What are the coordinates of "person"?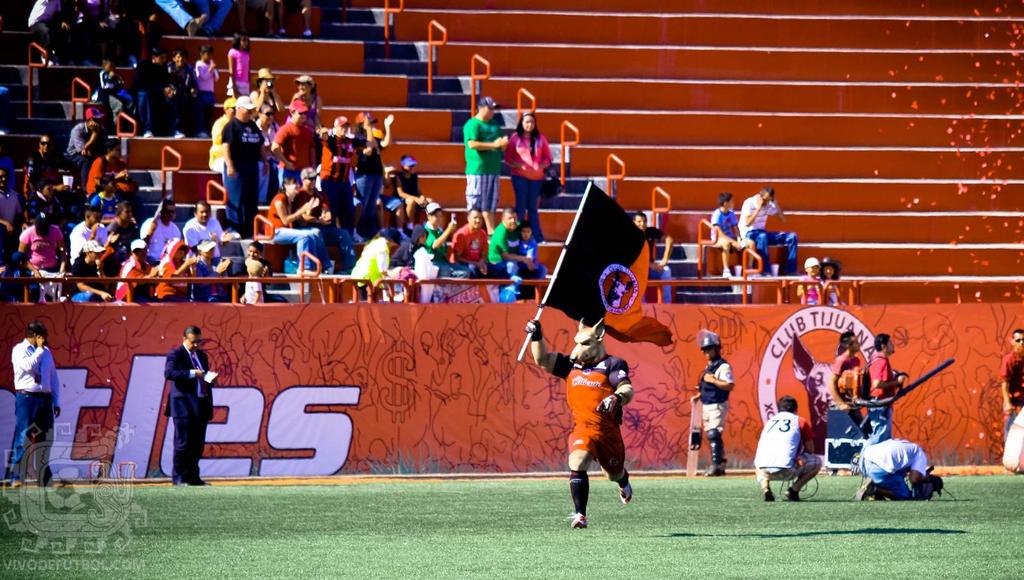
{"left": 863, "top": 334, "right": 908, "bottom": 450}.
